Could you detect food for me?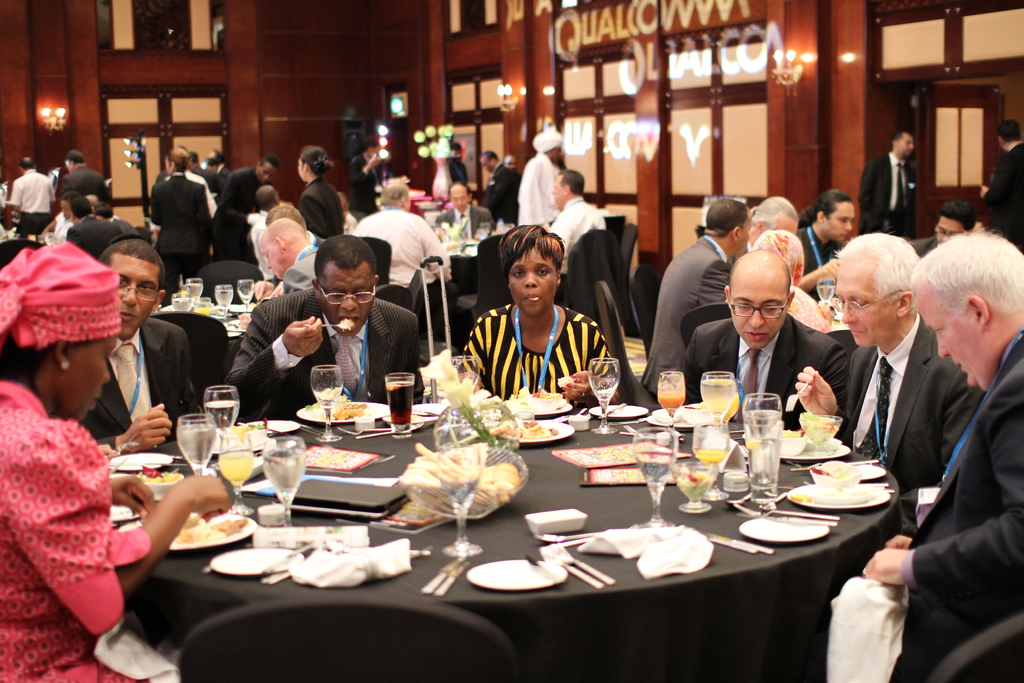
Detection result: box=[680, 397, 707, 411].
